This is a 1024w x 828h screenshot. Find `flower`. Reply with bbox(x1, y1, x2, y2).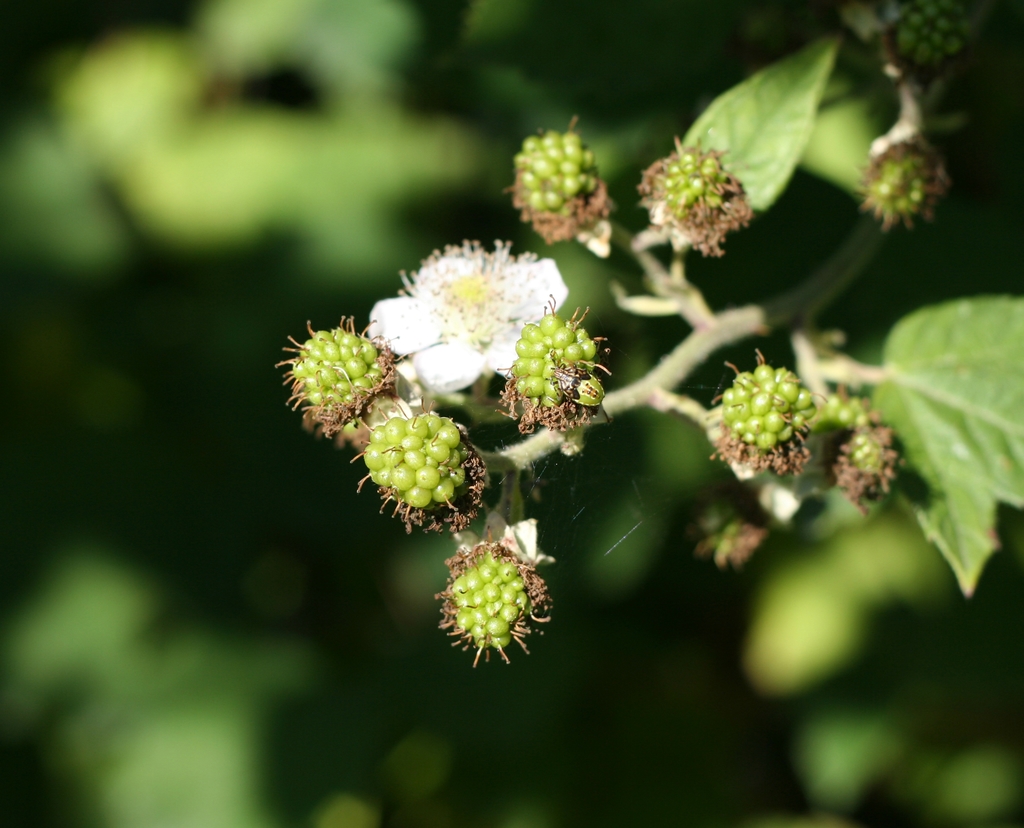
bbox(636, 131, 759, 269).
